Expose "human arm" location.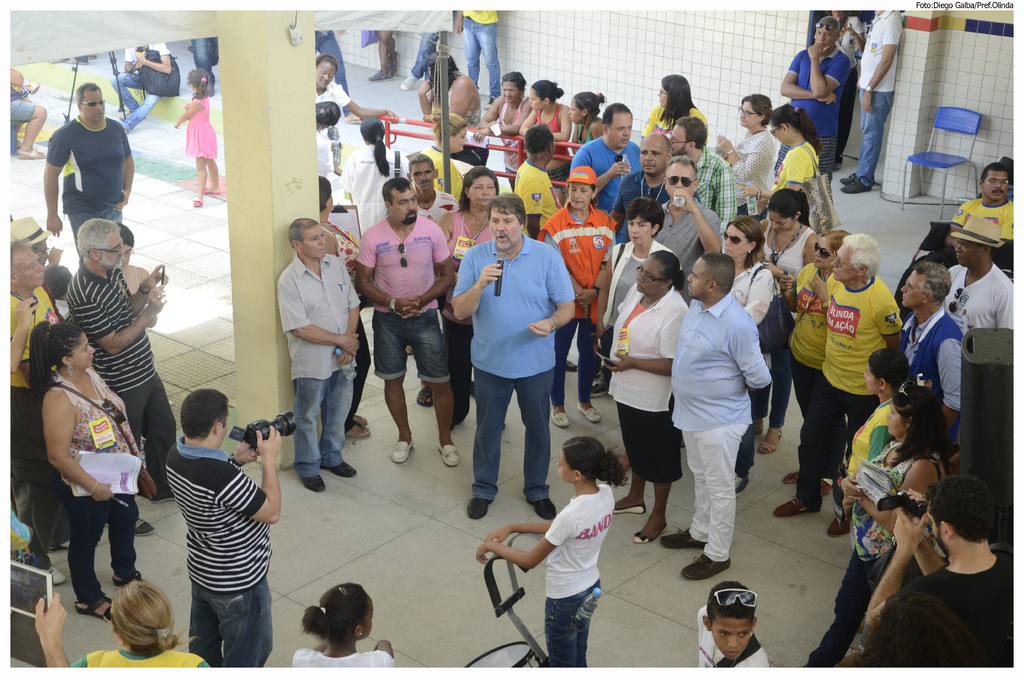
Exposed at rect(451, 1, 468, 36).
